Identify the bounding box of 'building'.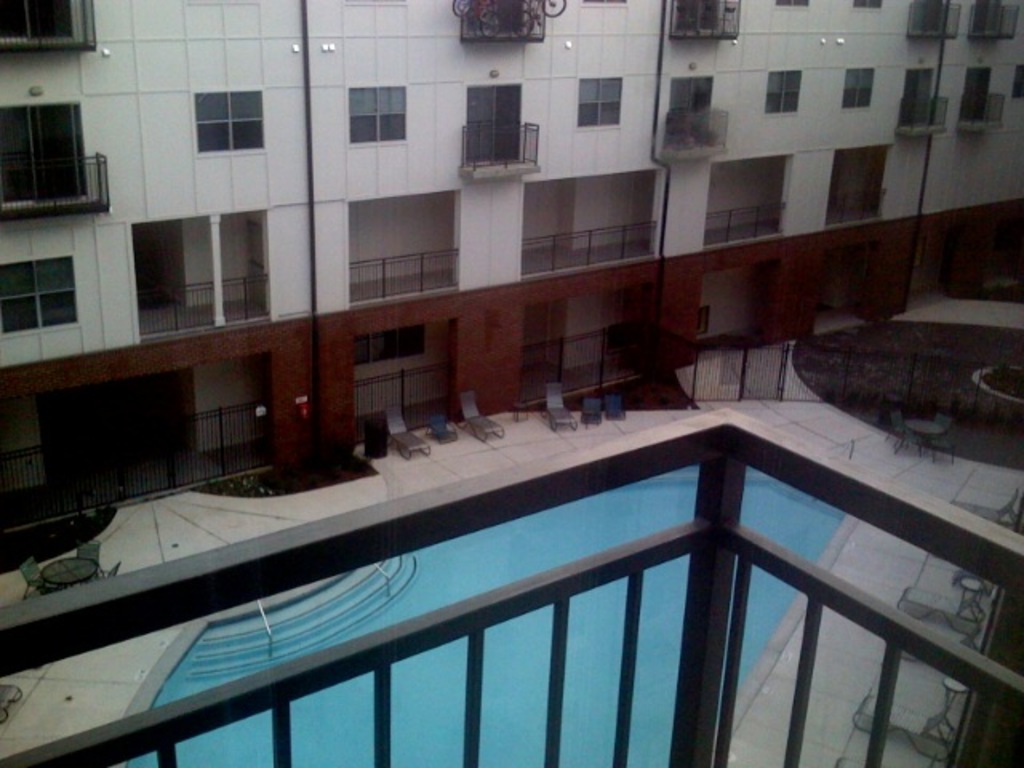
[x1=0, y1=0, x2=1022, y2=766].
